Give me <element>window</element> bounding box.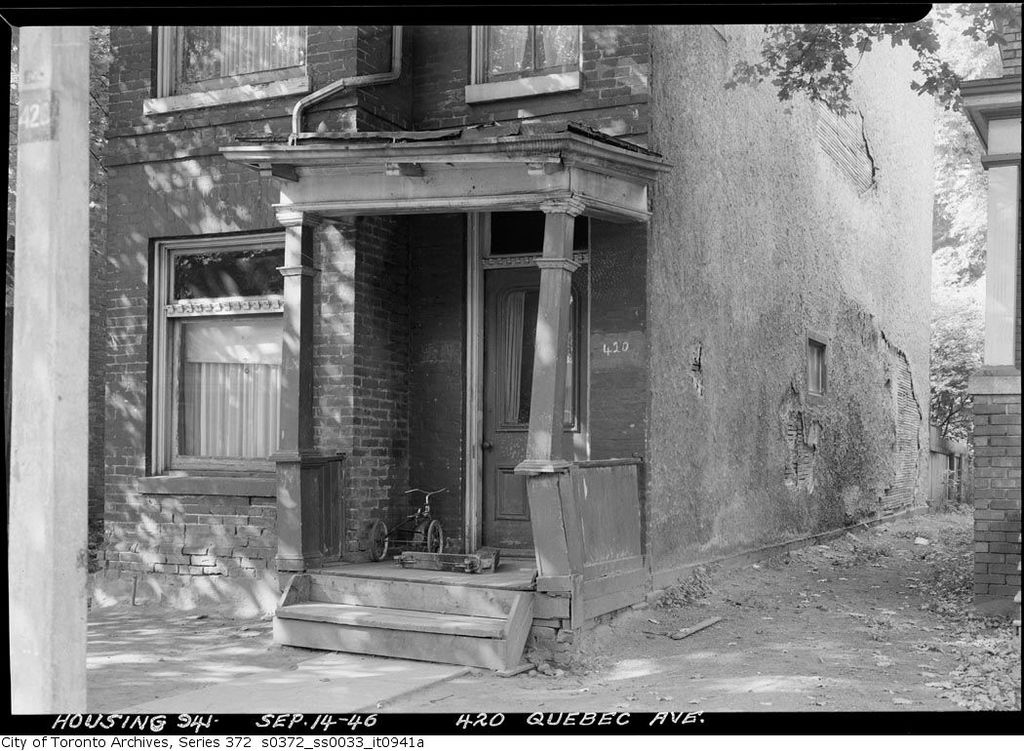
(466,24,588,95).
